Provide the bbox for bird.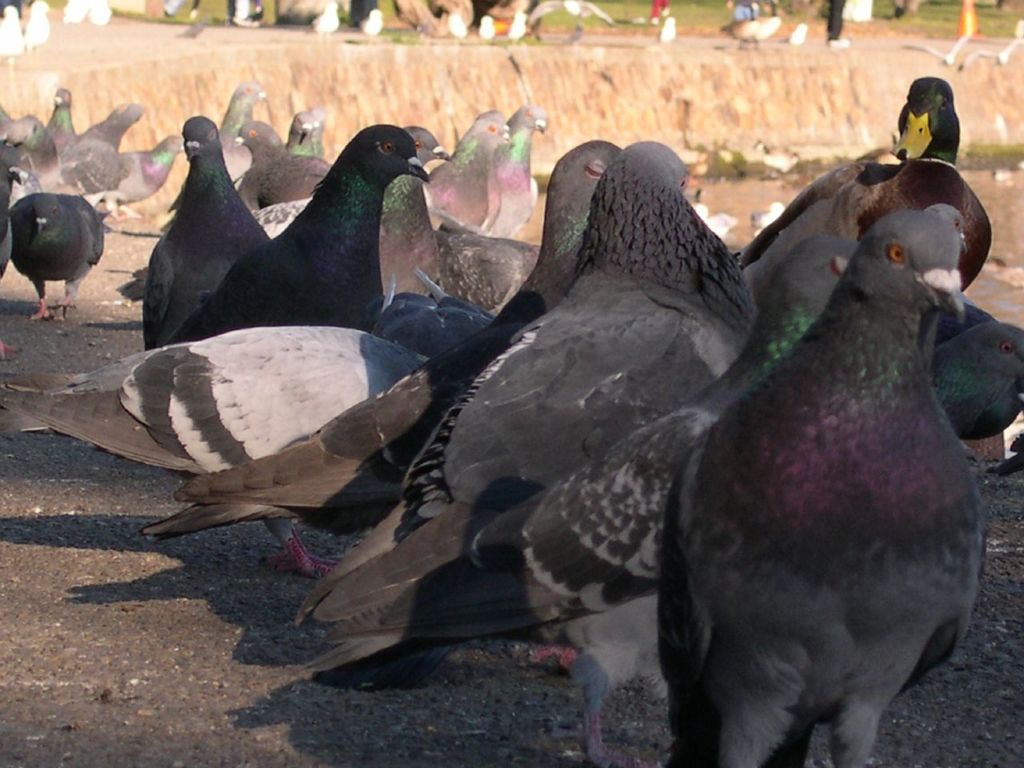
bbox=(719, 14, 782, 51).
